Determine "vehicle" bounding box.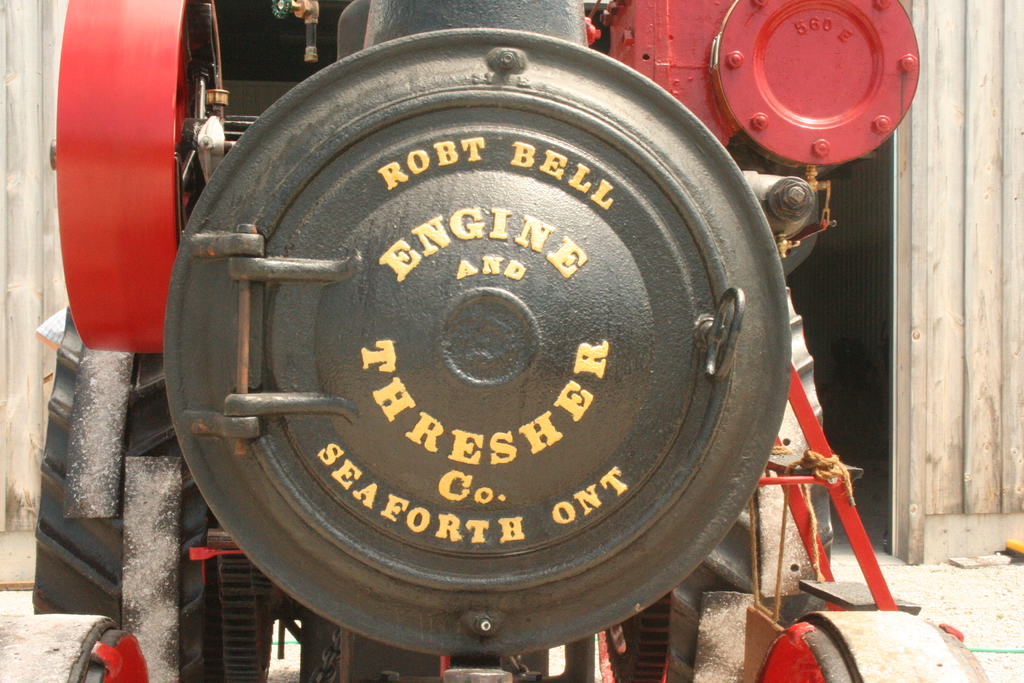
Determined: detection(0, 0, 1003, 682).
